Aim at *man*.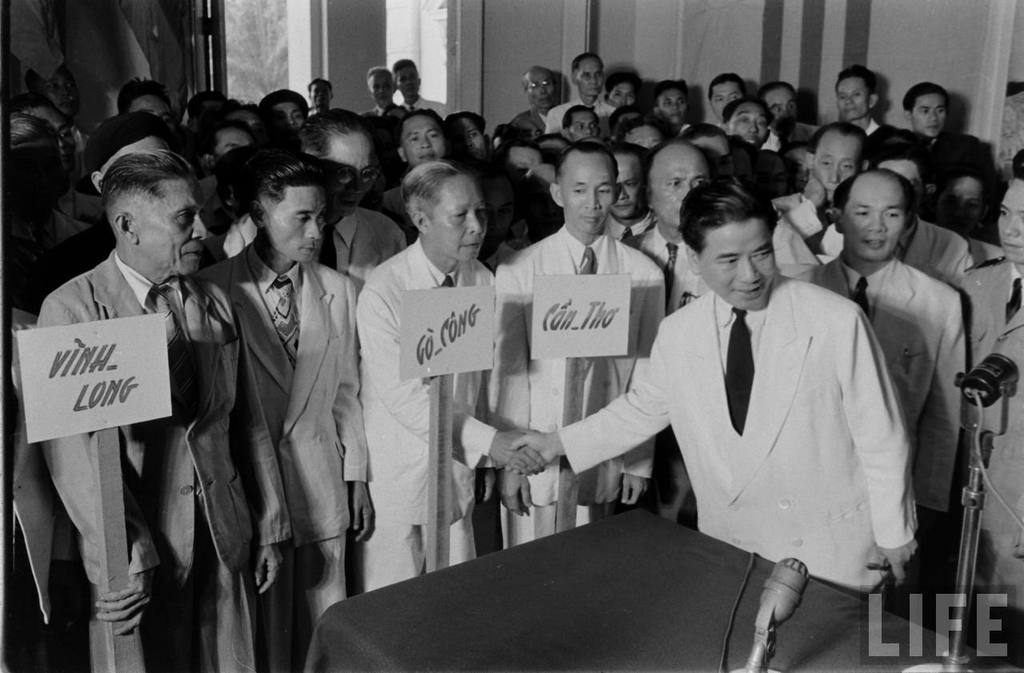
Aimed at (x1=723, y1=96, x2=808, y2=202).
